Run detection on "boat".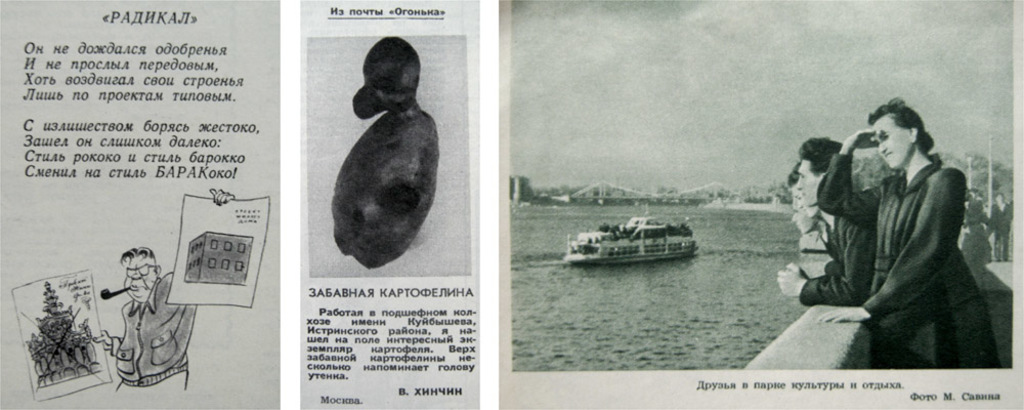
Result: 563, 205, 711, 265.
